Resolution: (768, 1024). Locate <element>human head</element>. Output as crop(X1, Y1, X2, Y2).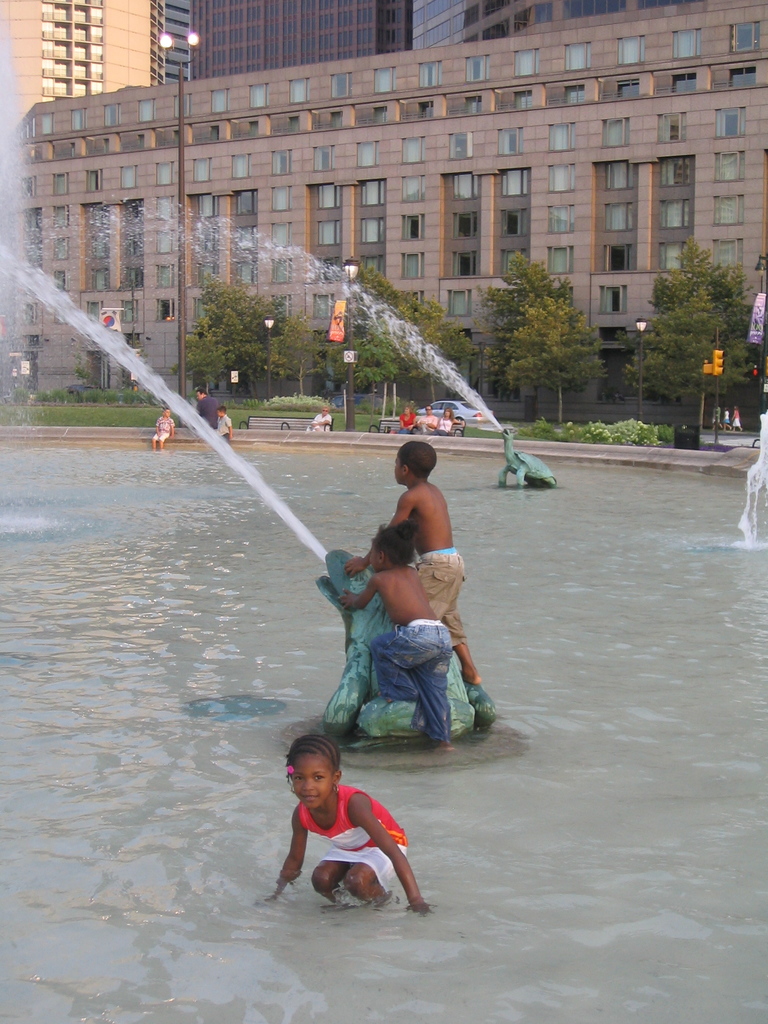
crop(280, 738, 360, 815).
